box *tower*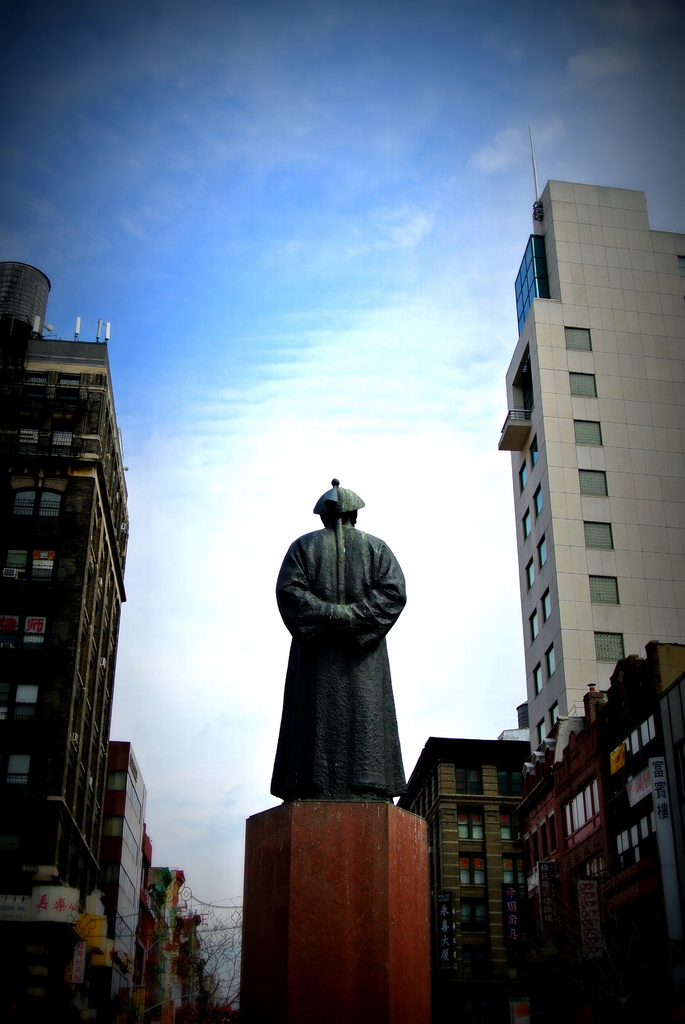
<region>411, 722, 560, 1011</region>
